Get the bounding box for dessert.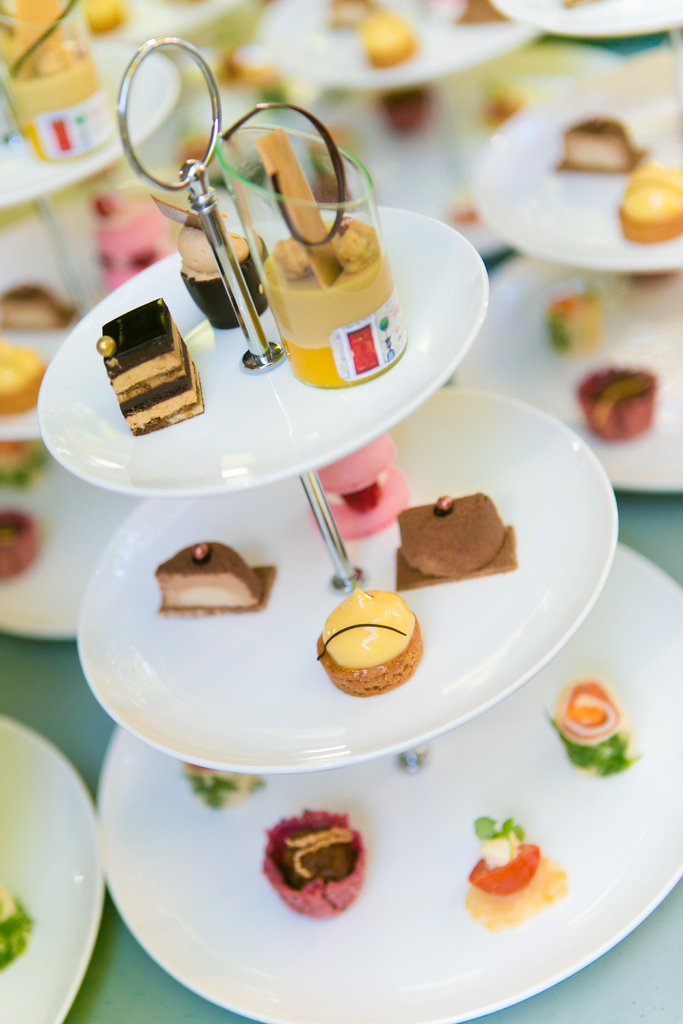
(x1=456, y1=817, x2=563, y2=924).
